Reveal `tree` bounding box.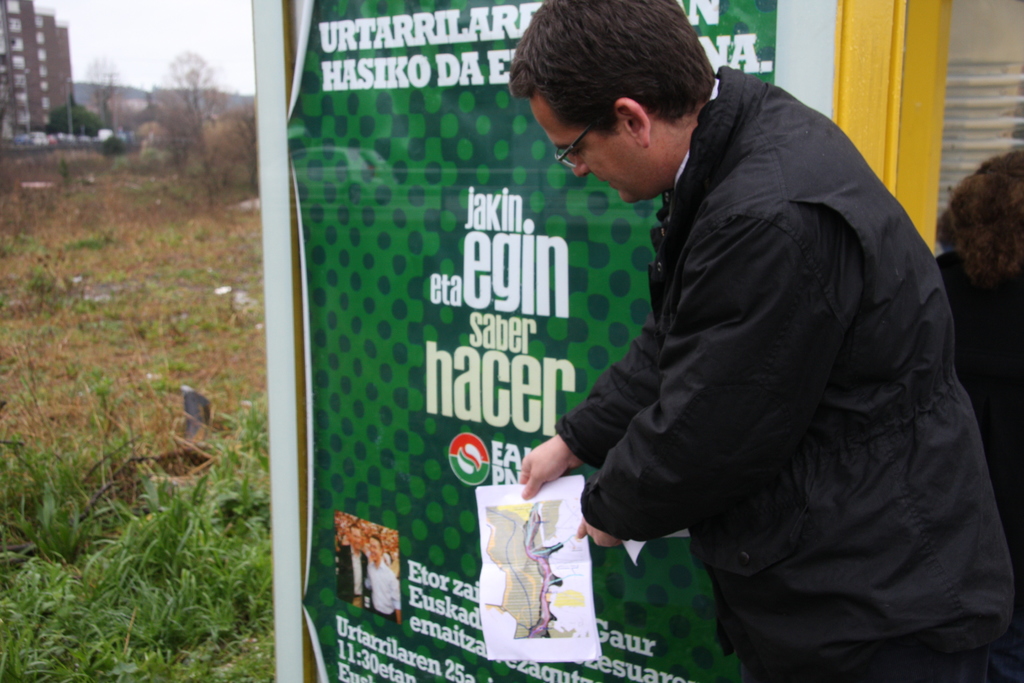
Revealed: 36,53,127,129.
